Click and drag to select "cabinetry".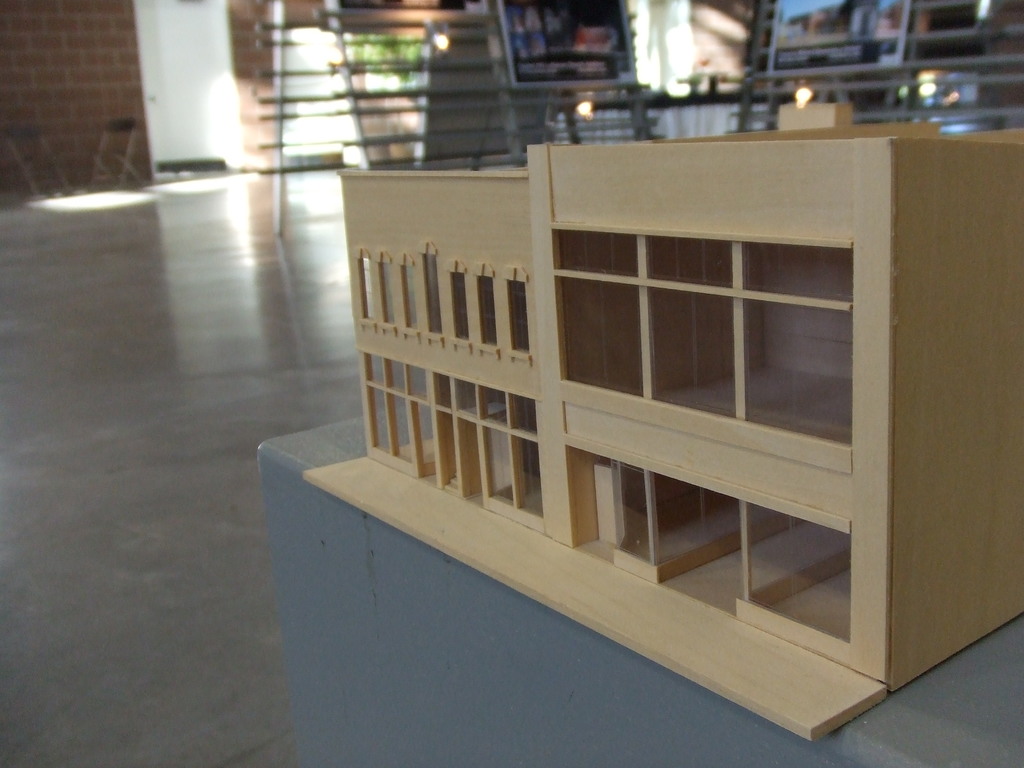
Selection: <region>340, 198, 943, 699</region>.
